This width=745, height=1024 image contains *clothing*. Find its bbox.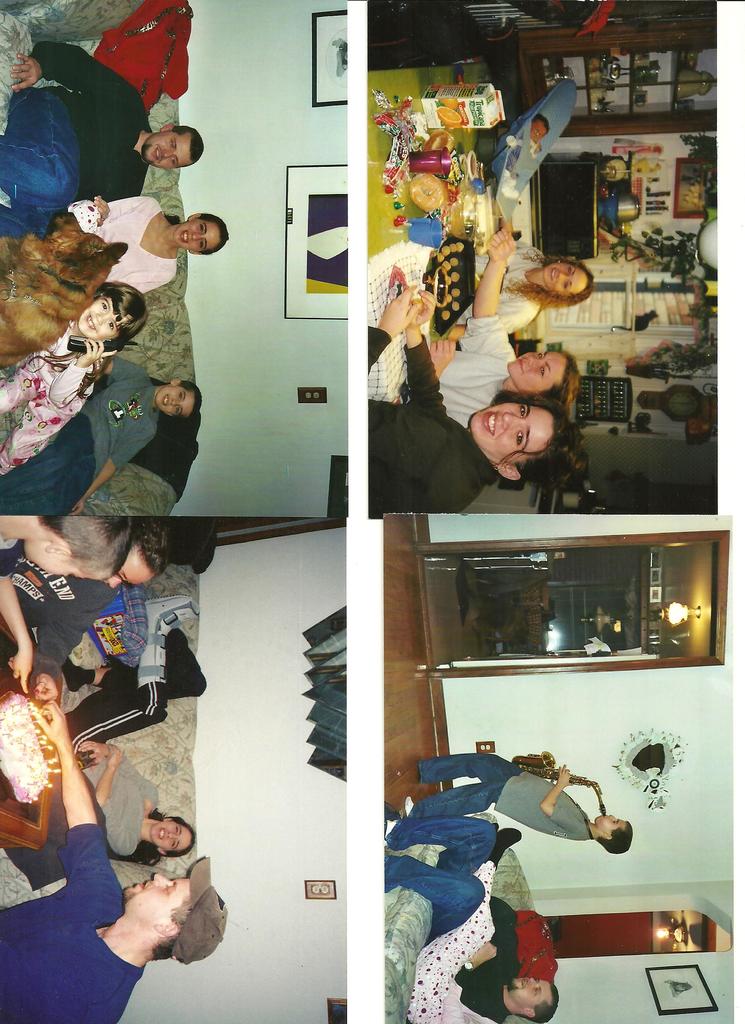
detection(0, 325, 95, 481).
